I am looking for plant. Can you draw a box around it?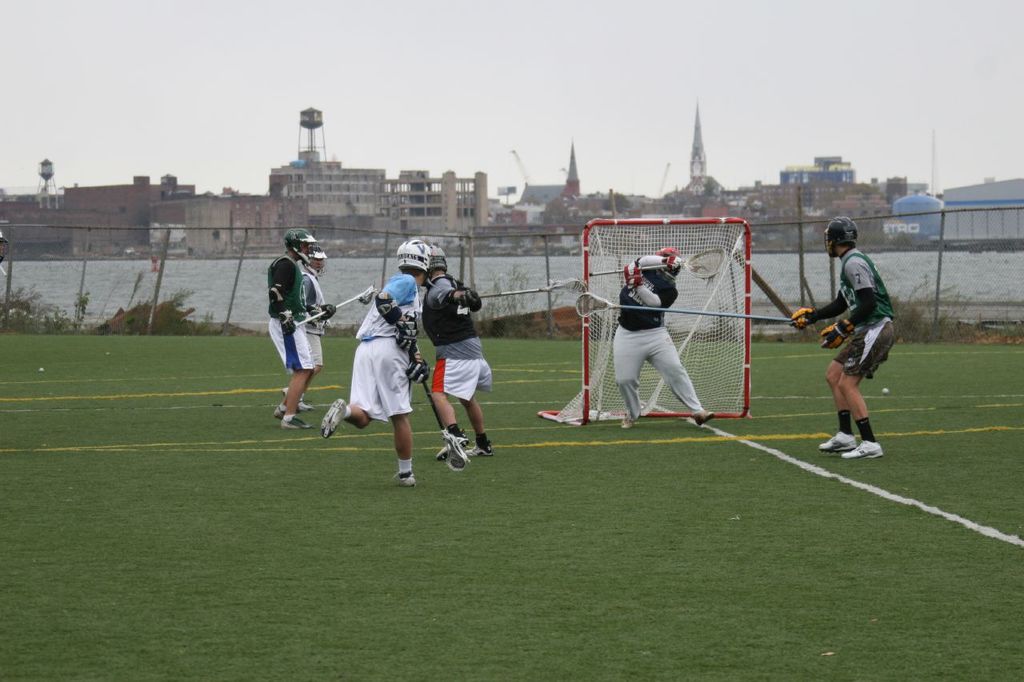
Sure, the bounding box is bbox=(464, 262, 546, 334).
